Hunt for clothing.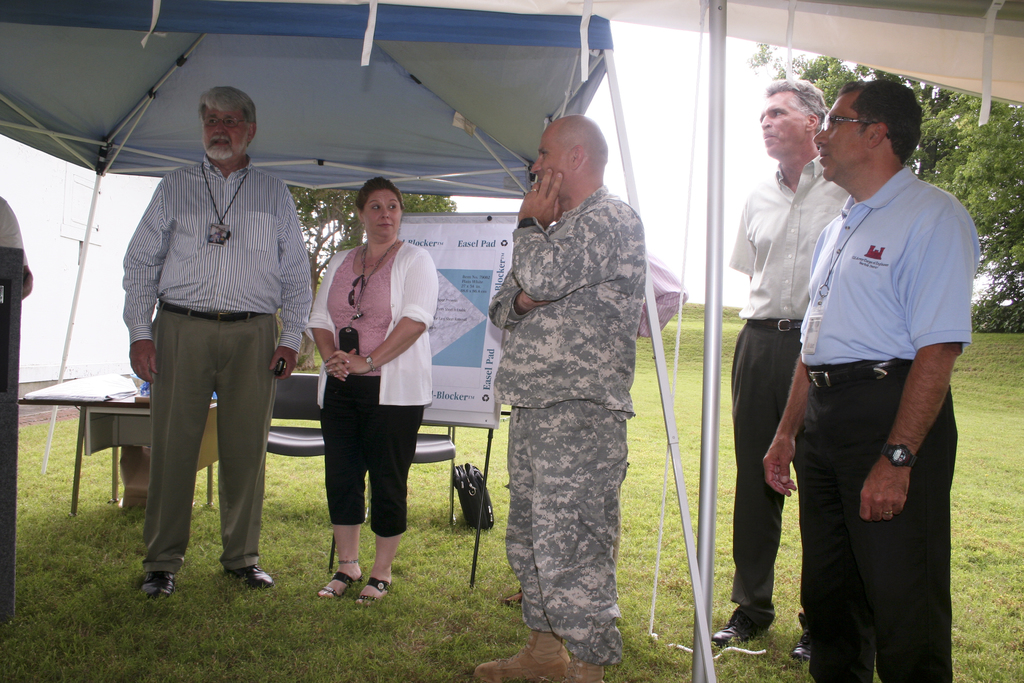
Hunted down at 120:151:310:580.
